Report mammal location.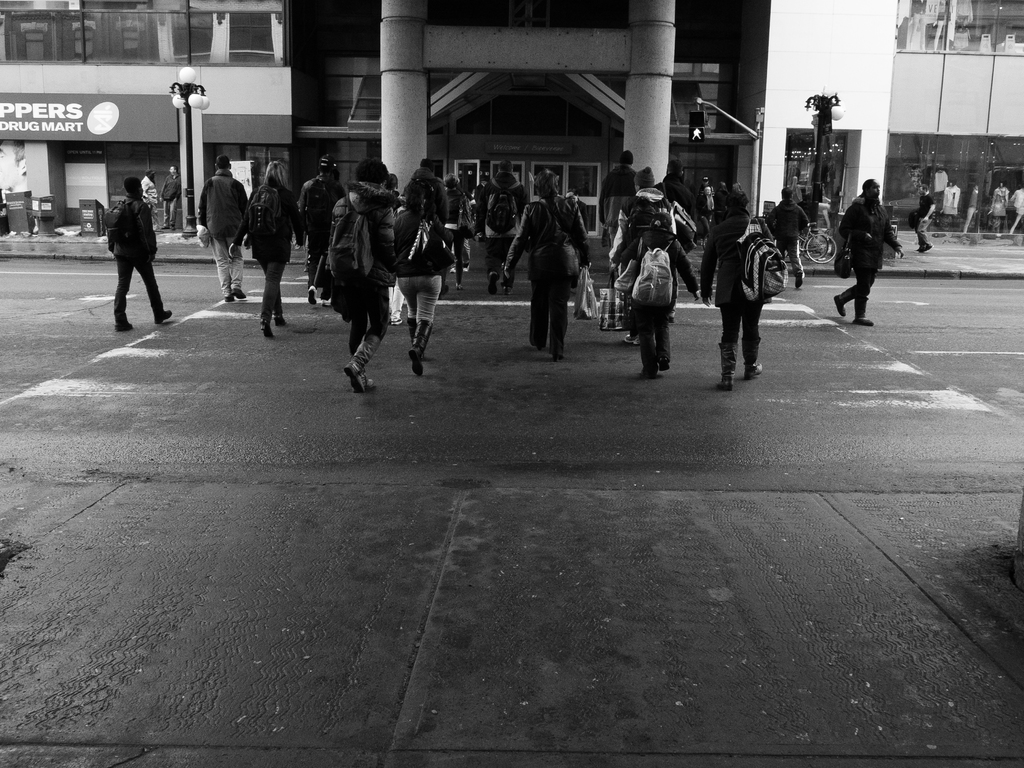
Report: 381,175,403,325.
